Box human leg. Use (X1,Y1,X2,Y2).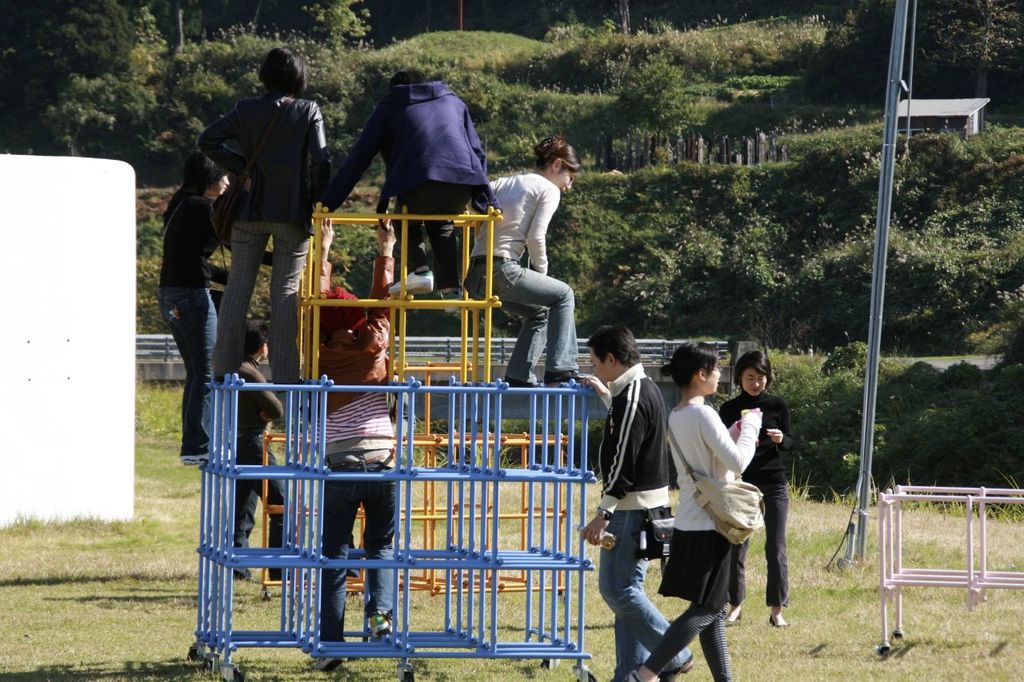
(618,609,649,681).
